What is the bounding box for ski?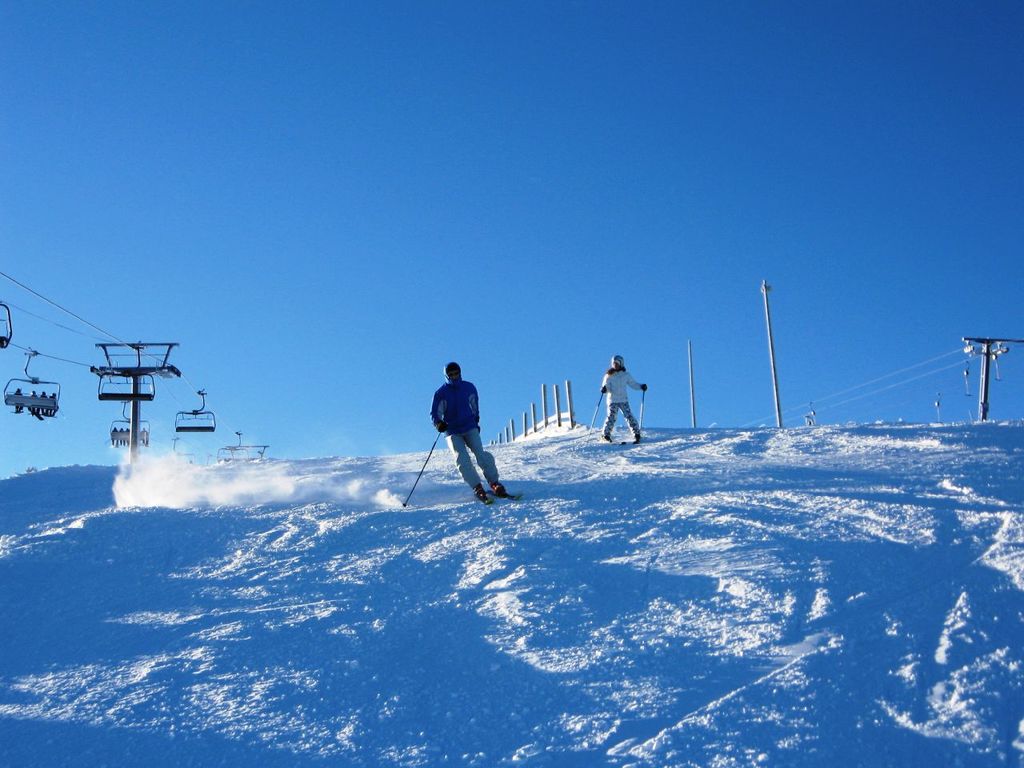
bbox=[482, 486, 520, 504].
